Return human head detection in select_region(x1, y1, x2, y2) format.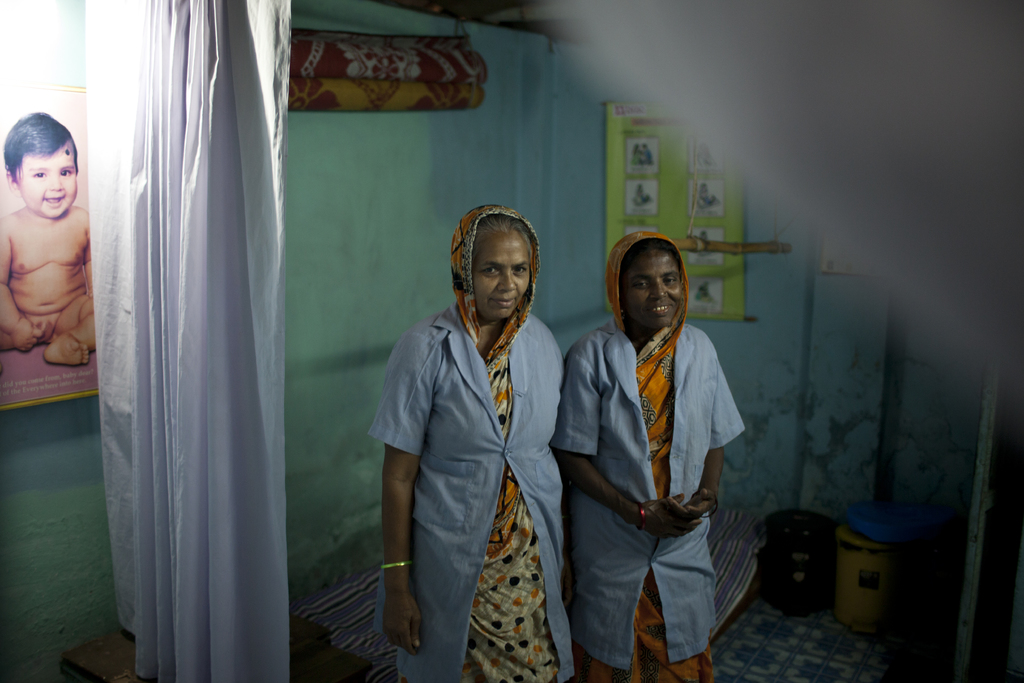
select_region(4, 110, 77, 220).
